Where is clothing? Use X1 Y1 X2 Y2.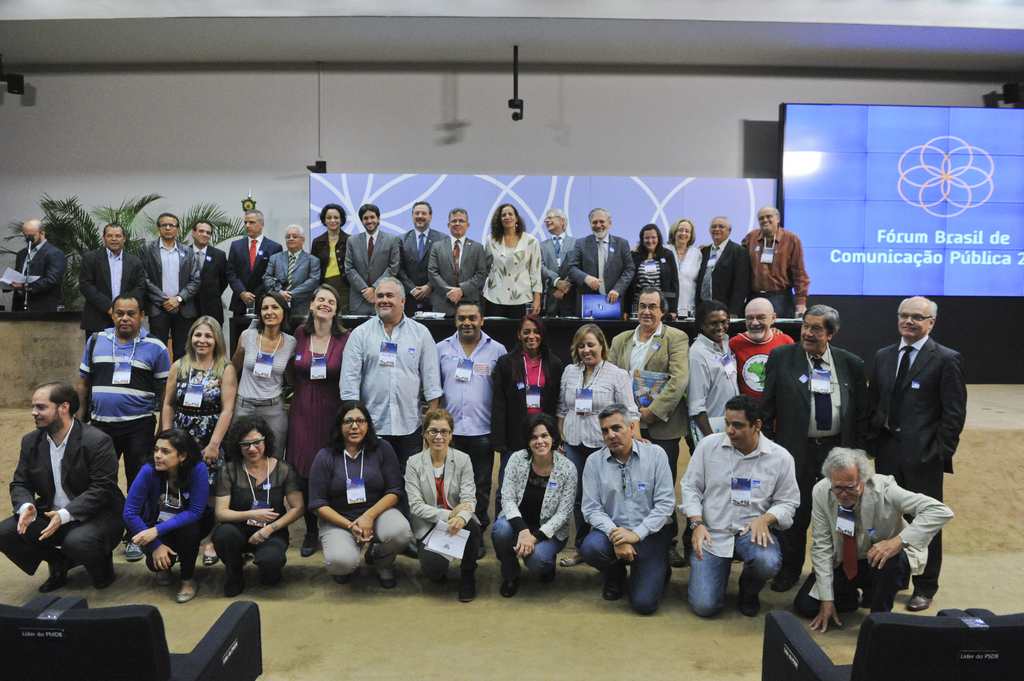
628 245 680 316.
